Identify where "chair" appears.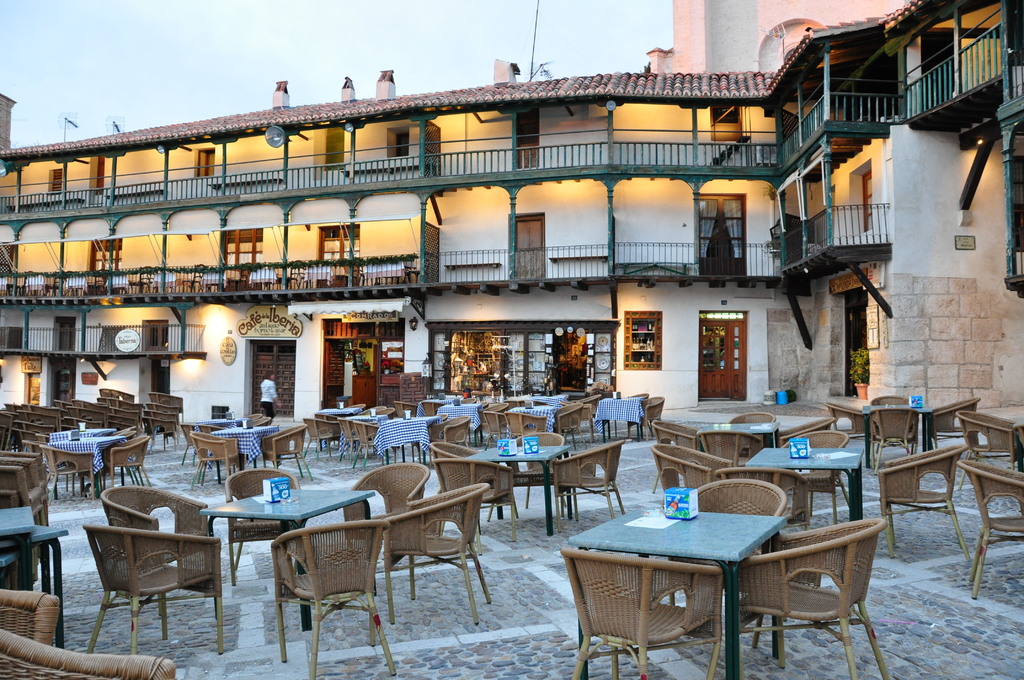
Appears at <box>312,412,330,419</box>.
